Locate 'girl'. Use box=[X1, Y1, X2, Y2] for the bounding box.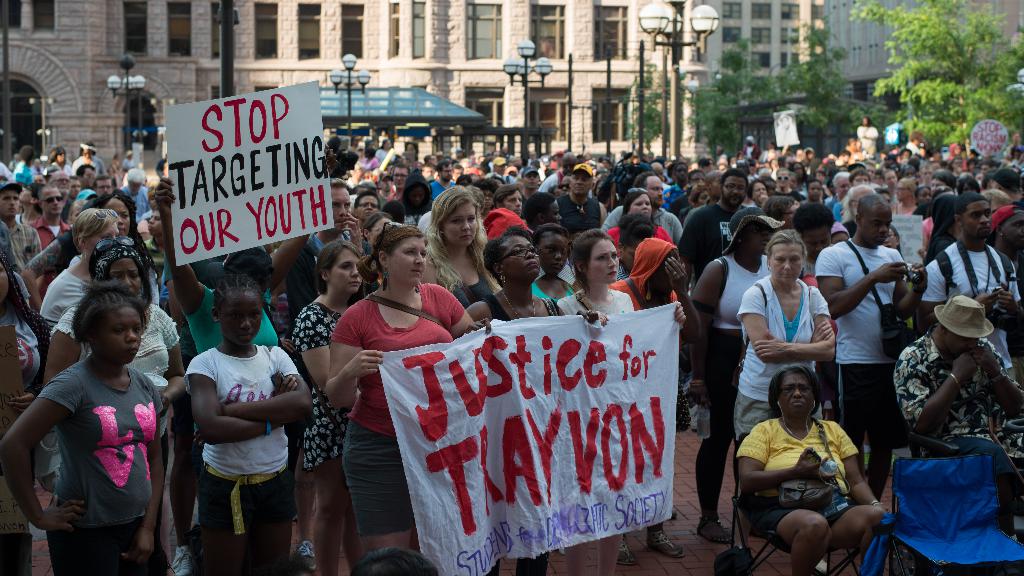
box=[296, 237, 374, 565].
